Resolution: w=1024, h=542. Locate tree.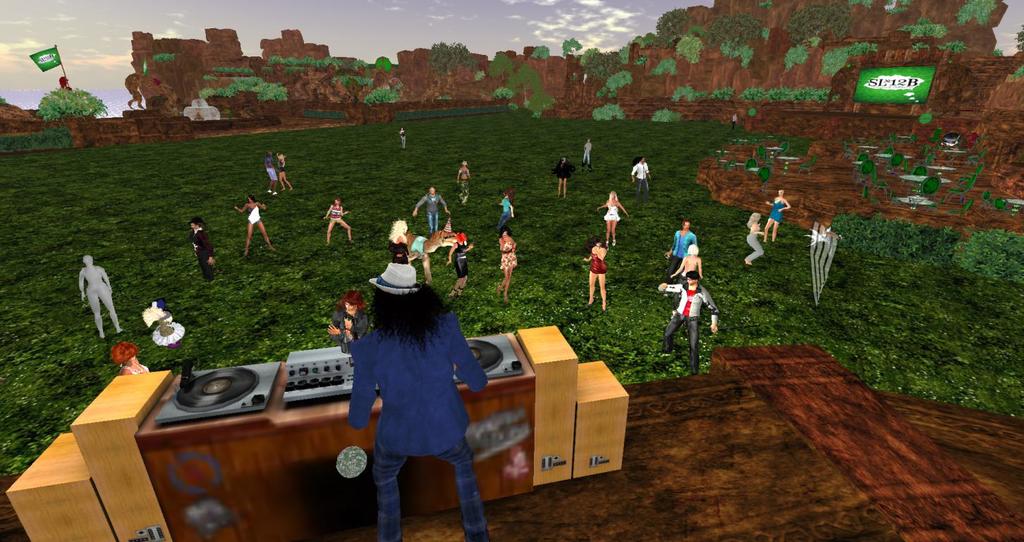
region(40, 88, 107, 120).
